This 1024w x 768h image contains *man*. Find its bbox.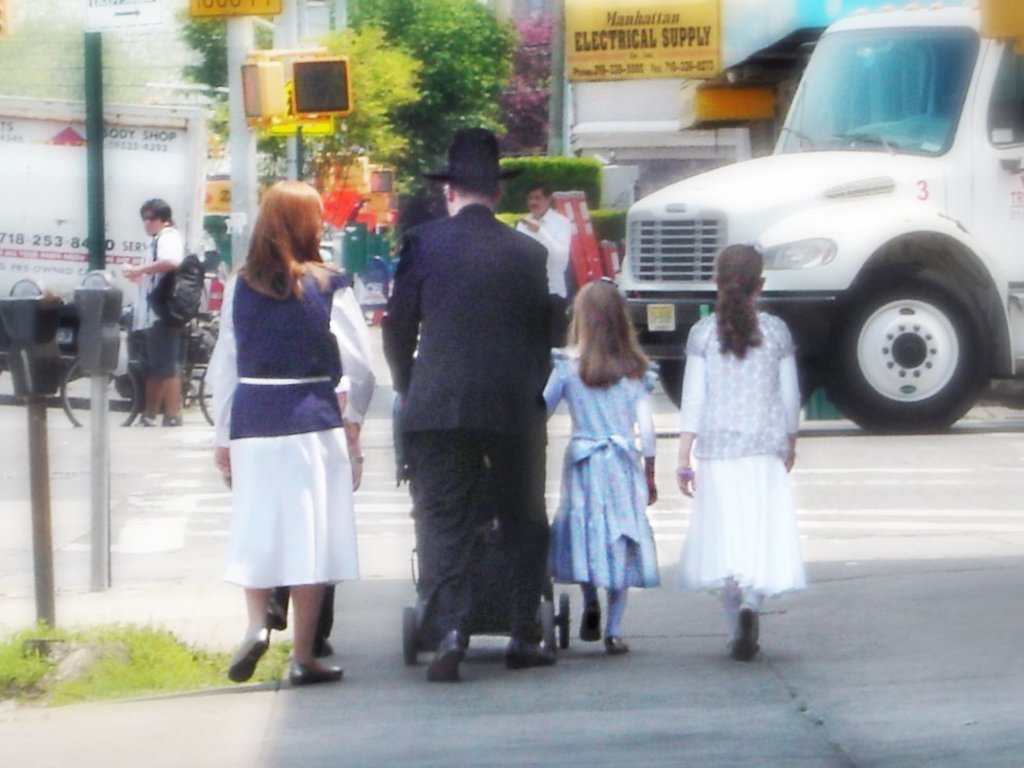
{"left": 377, "top": 147, "right": 557, "bottom": 683}.
